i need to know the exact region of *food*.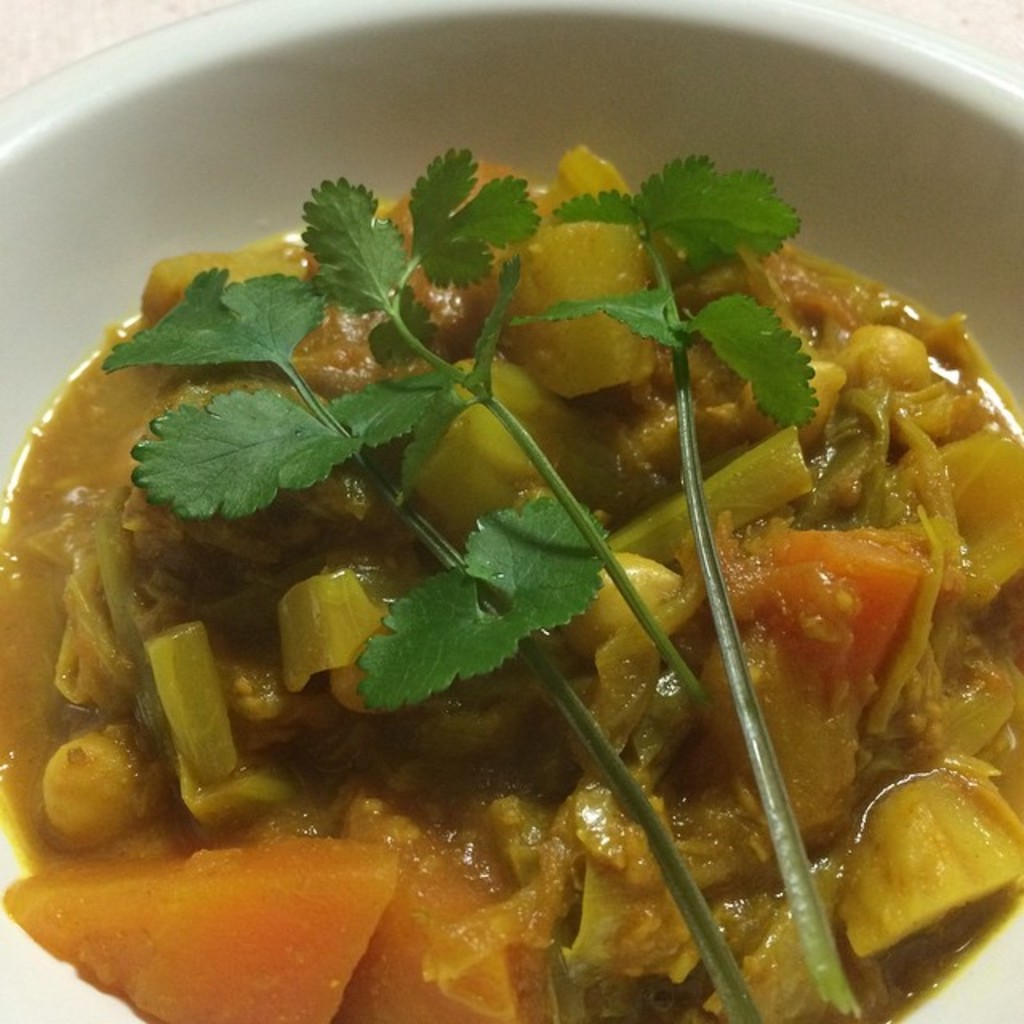
Region: x1=80 y1=942 x2=979 y2=1022.
